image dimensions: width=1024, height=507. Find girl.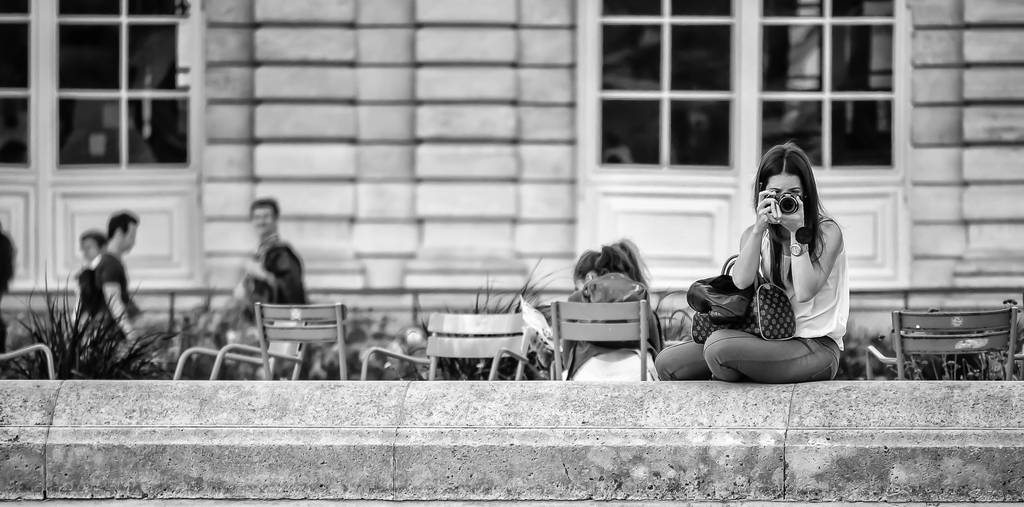
bbox(655, 138, 849, 383).
